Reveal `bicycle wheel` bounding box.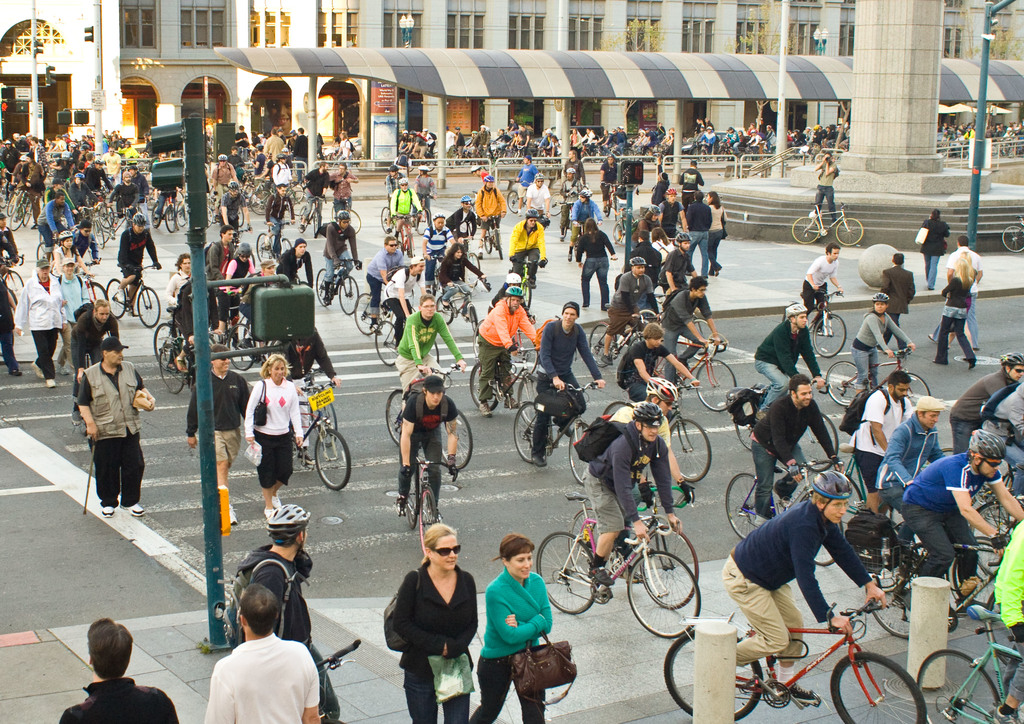
Revealed: (247,188,271,217).
